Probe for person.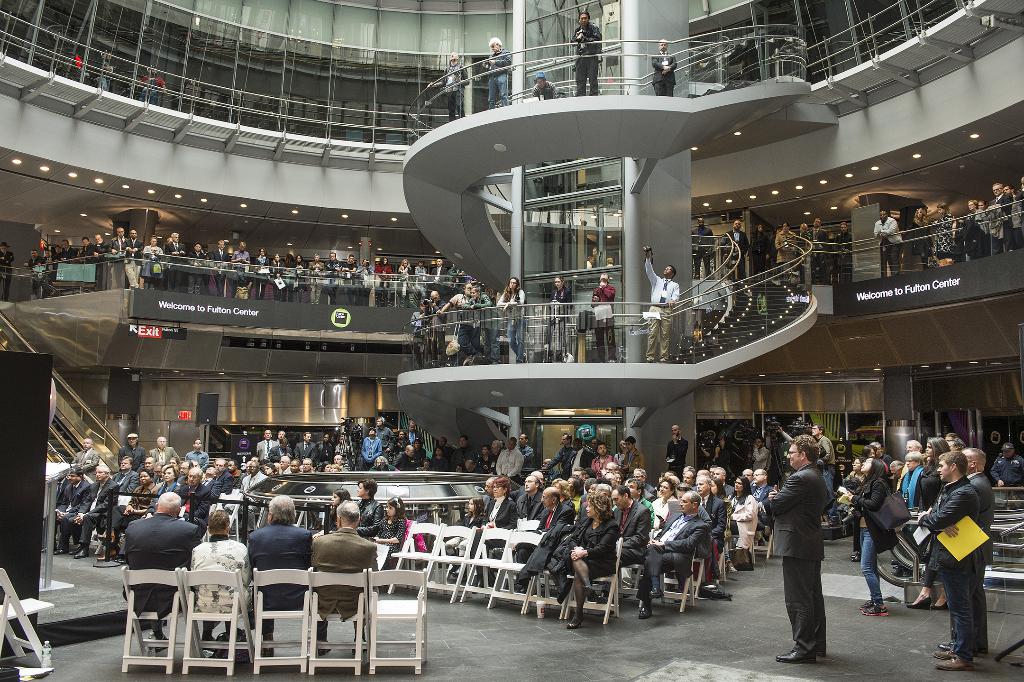
Probe result: <bbox>718, 217, 751, 280</bbox>.
